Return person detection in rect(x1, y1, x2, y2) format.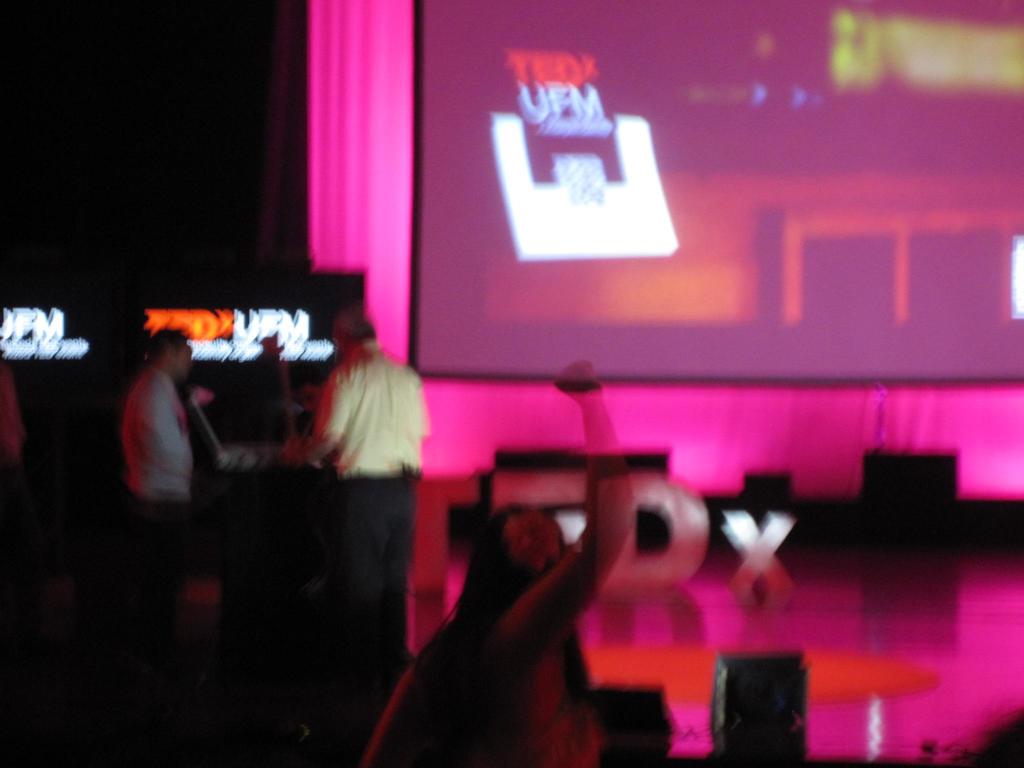
rect(120, 326, 196, 563).
